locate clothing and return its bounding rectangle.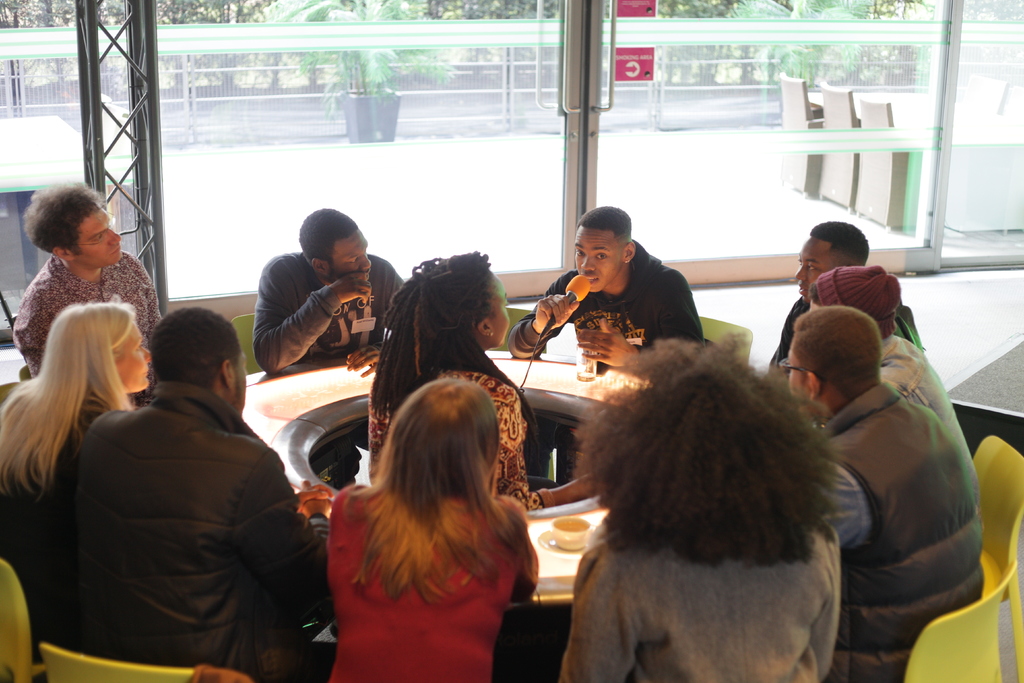
369 359 551 507.
